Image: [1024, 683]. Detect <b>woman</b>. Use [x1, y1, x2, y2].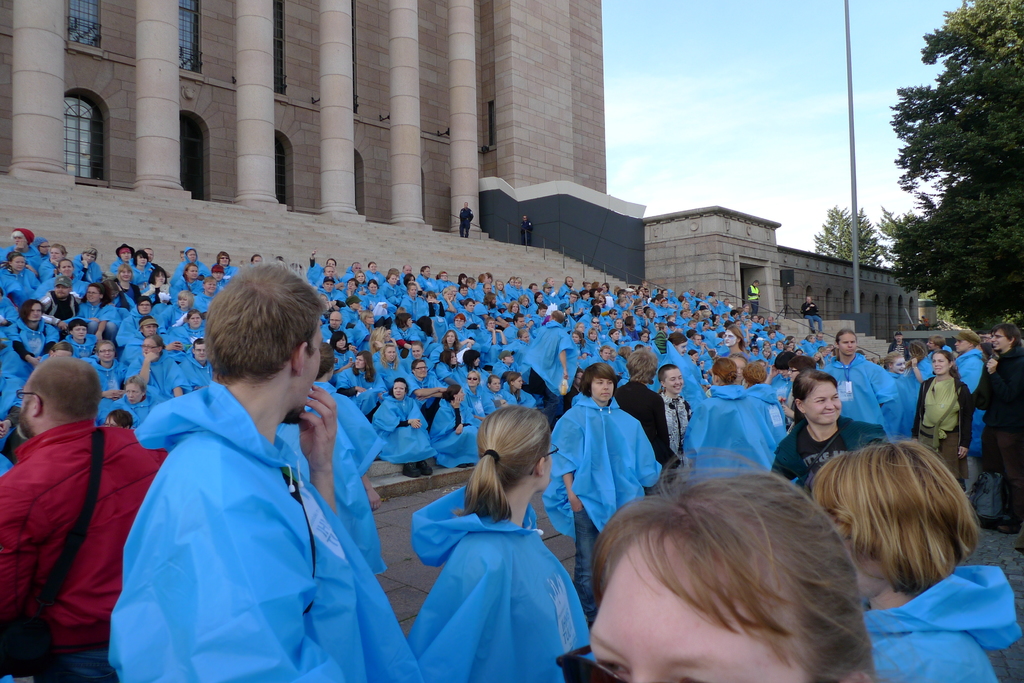
[373, 345, 409, 389].
